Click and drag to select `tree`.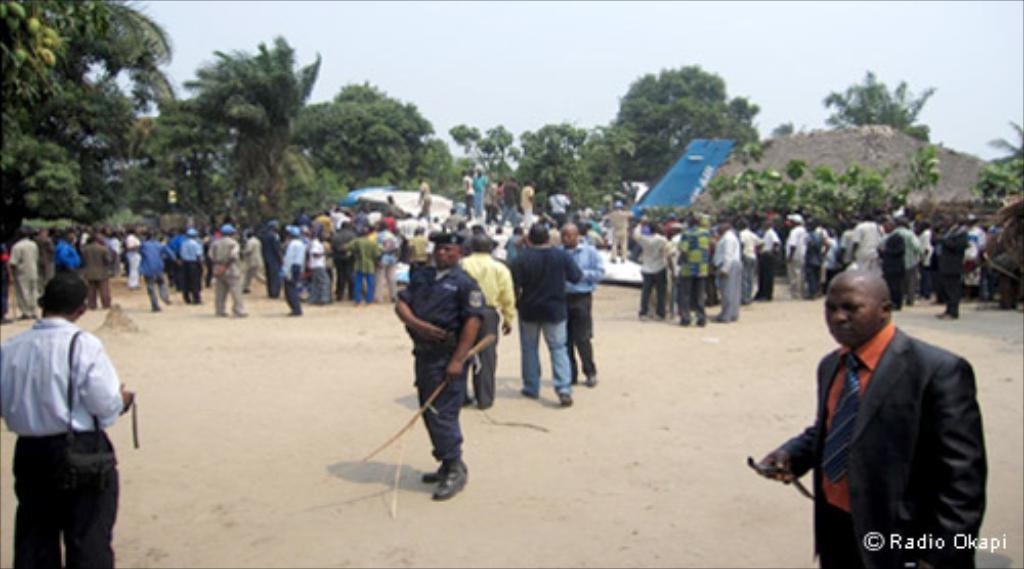
Selection: (x1=0, y1=88, x2=102, y2=227).
